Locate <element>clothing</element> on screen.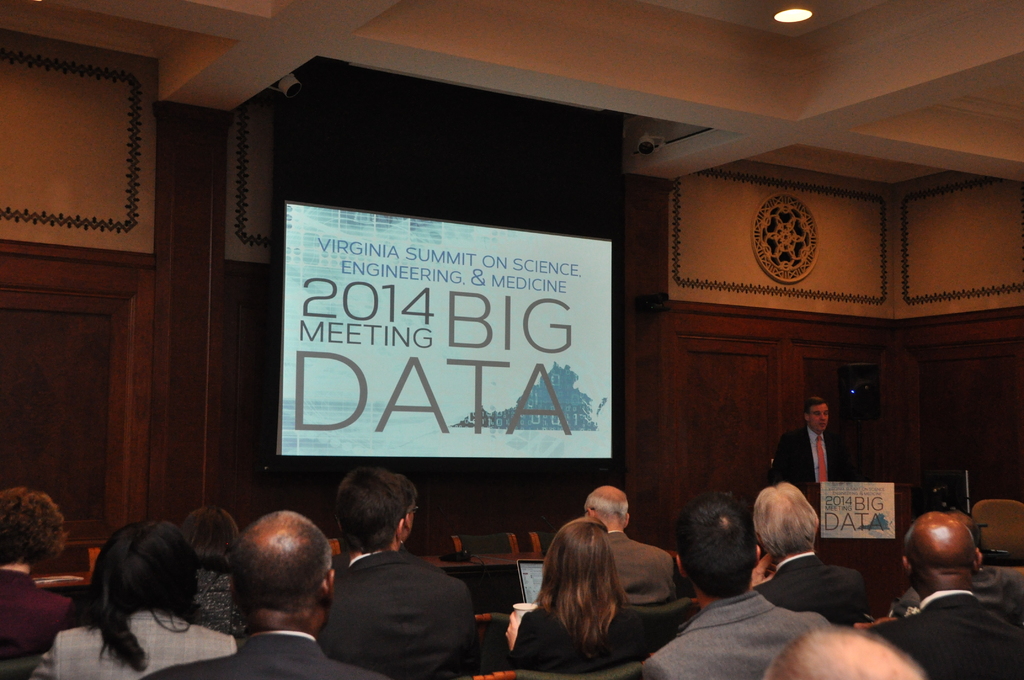
On screen at 315,551,476,679.
